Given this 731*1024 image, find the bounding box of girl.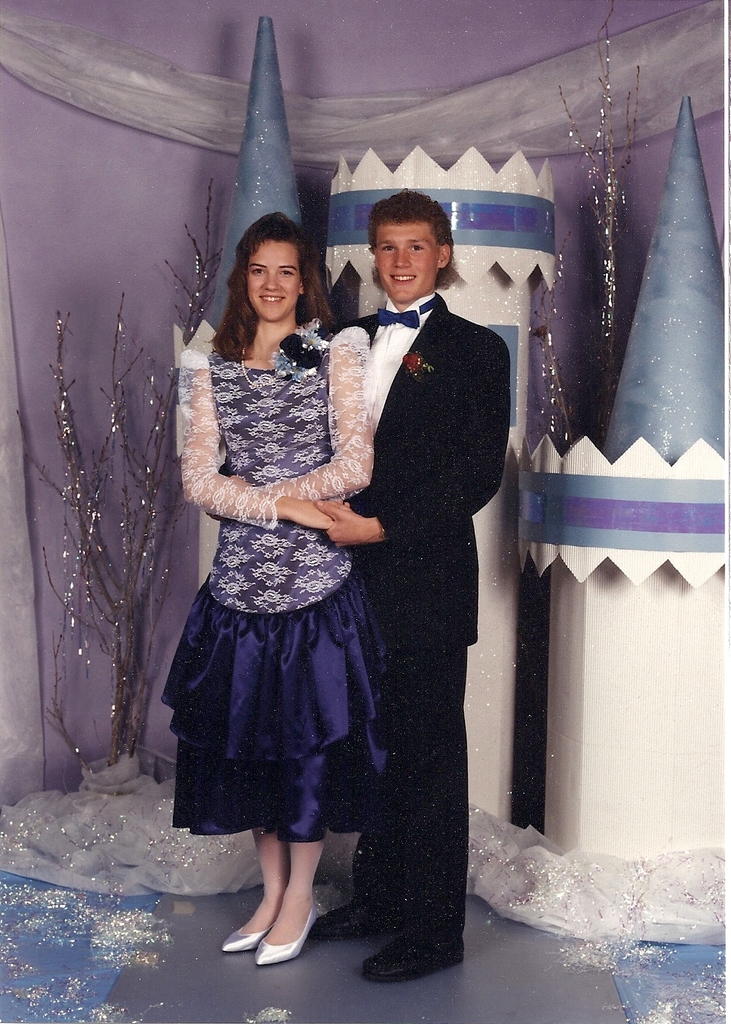
<bbox>157, 212, 395, 967</bbox>.
